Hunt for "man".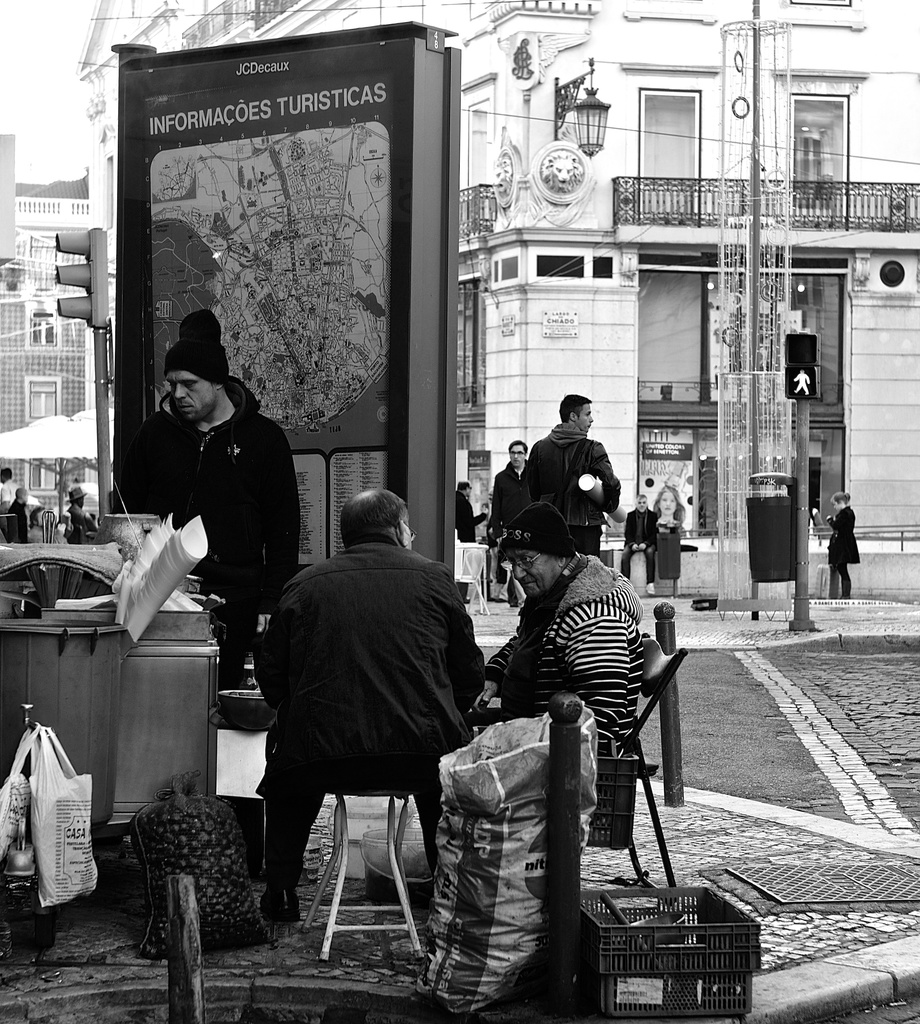
Hunted down at [x1=526, y1=389, x2=625, y2=545].
